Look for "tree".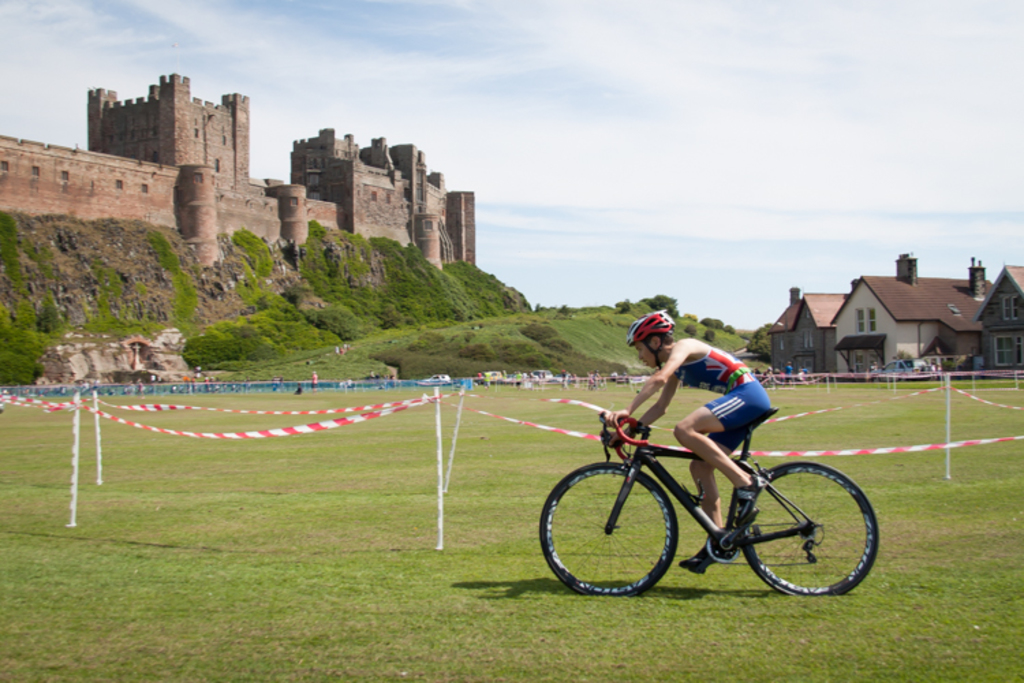
Found: 703/318/730/335.
